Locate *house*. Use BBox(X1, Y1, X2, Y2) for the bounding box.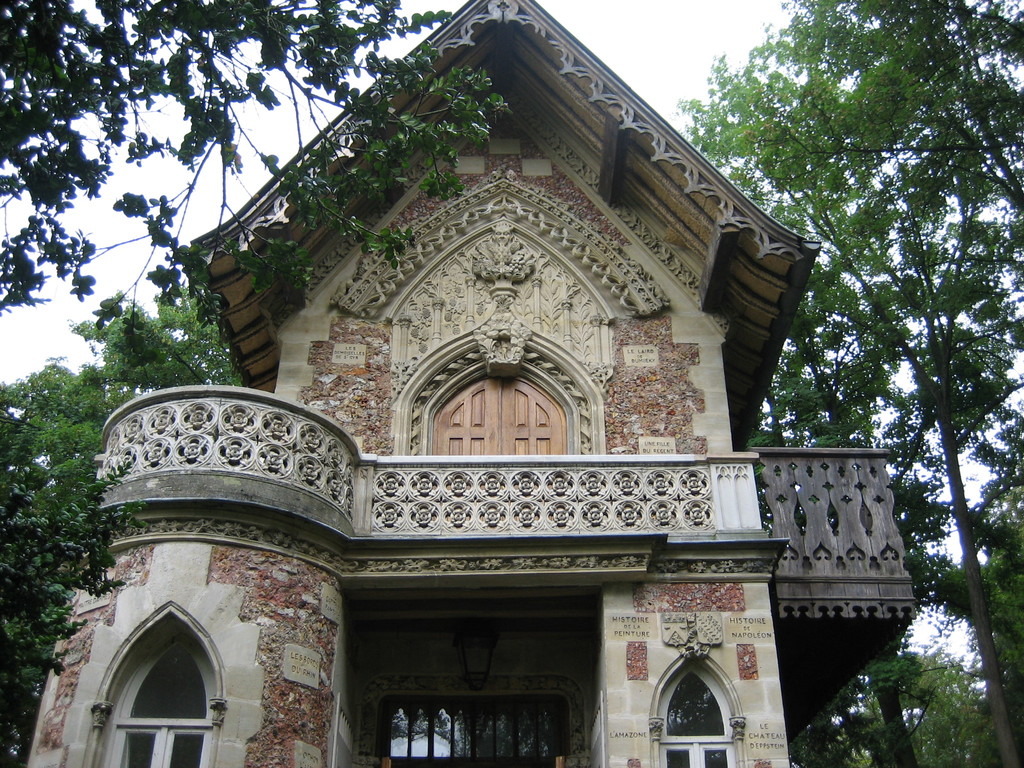
BBox(73, 15, 913, 767).
